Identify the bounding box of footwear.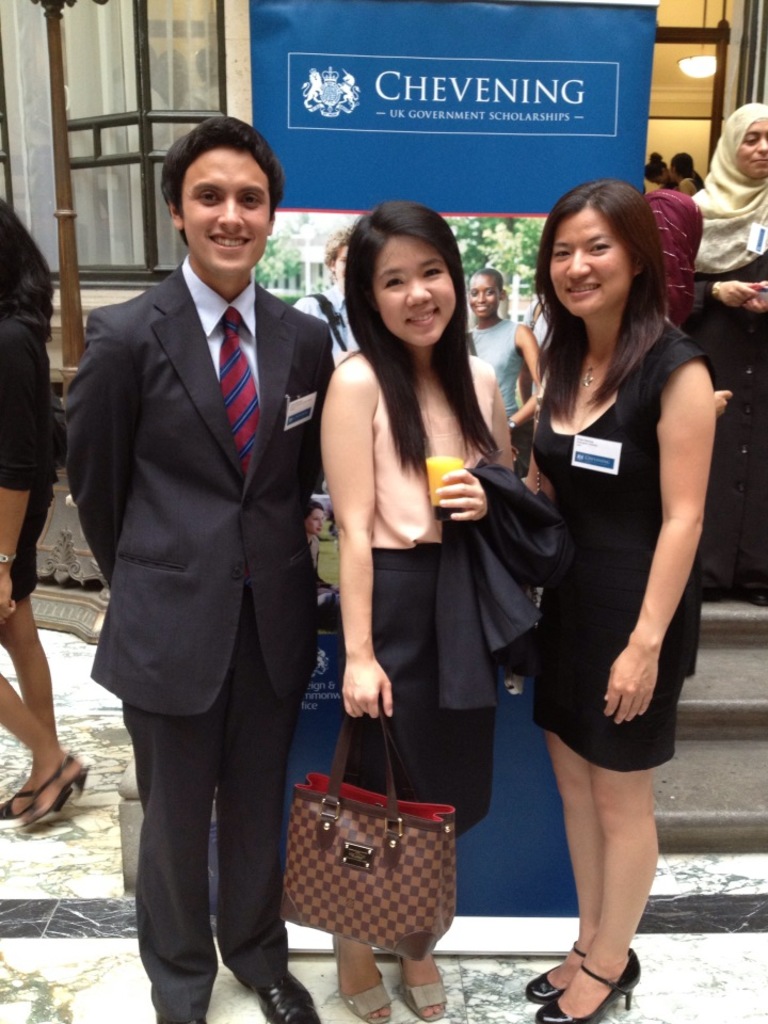
[x1=7, y1=757, x2=87, y2=827].
